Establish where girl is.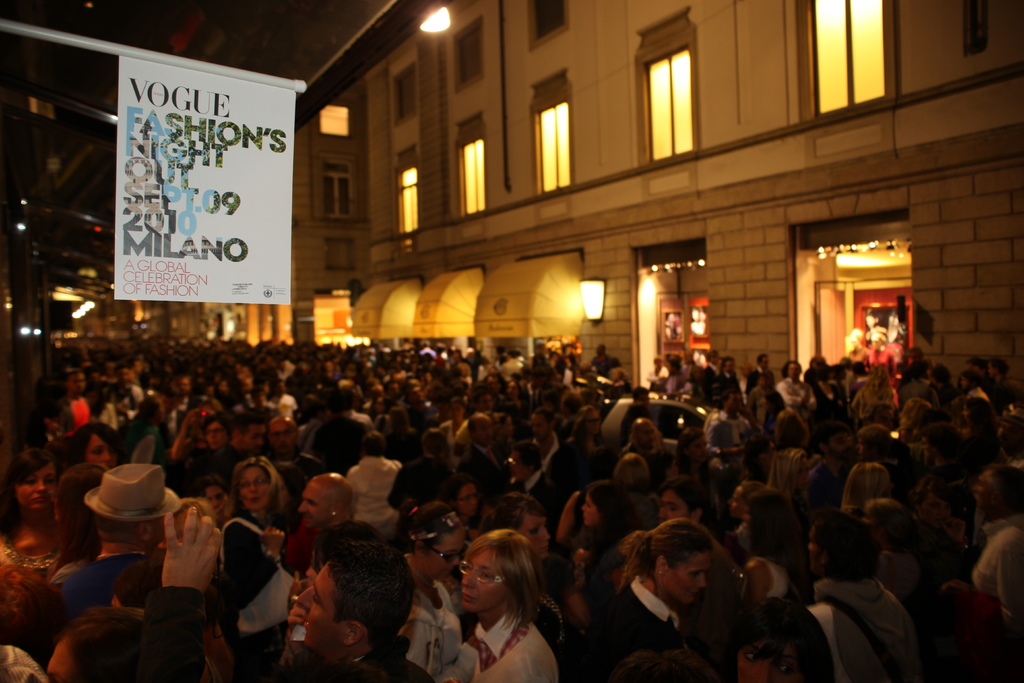
Established at {"x1": 60, "y1": 416, "x2": 121, "y2": 471}.
